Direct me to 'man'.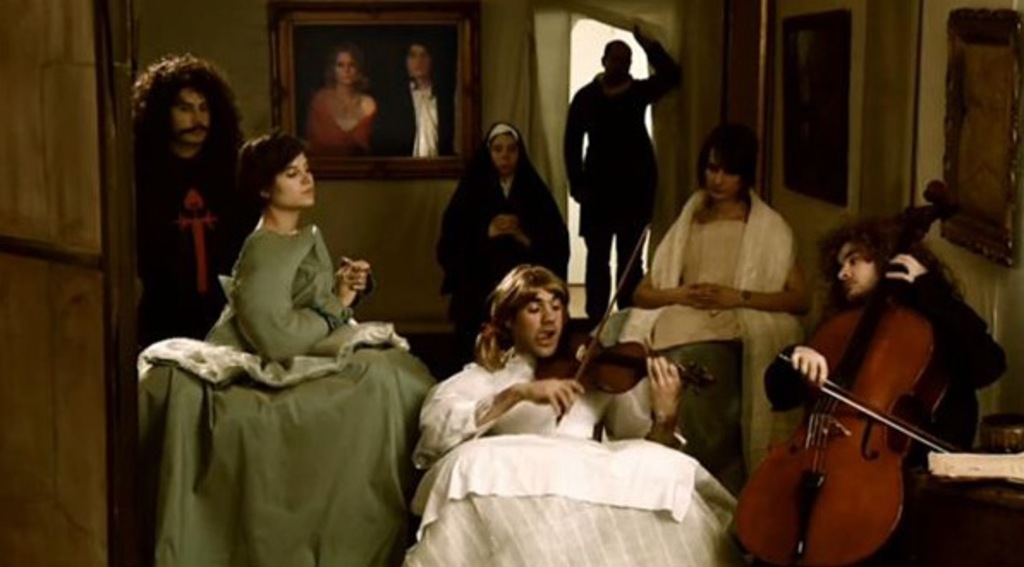
Direction: locate(361, 34, 452, 160).
